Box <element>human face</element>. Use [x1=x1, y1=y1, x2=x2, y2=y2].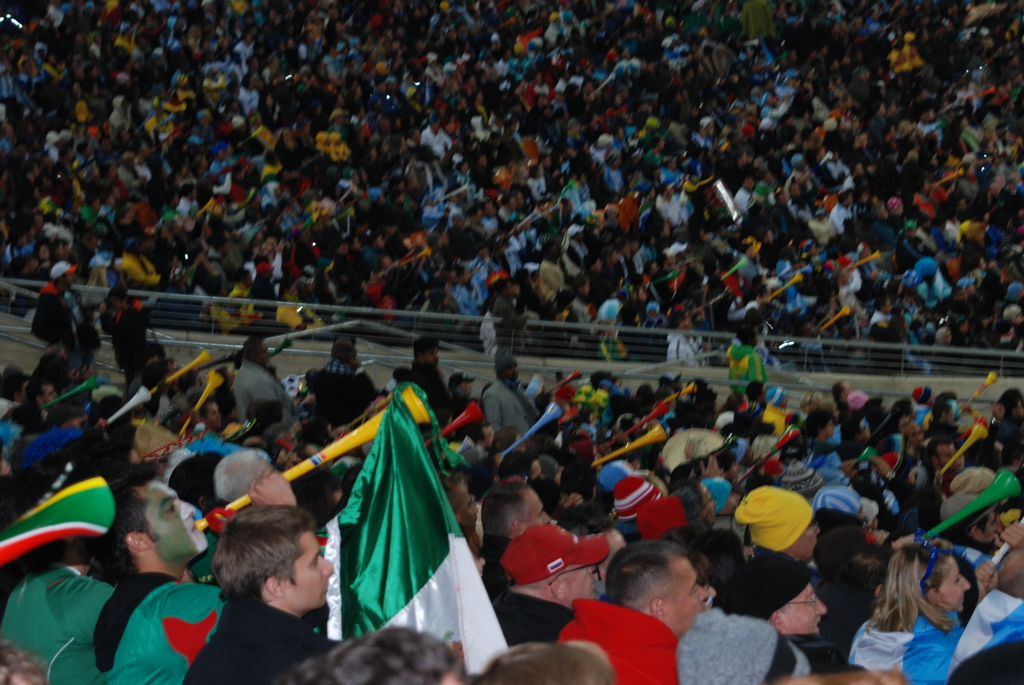
[x1=664, y1=553, x2=706, y2=631].
